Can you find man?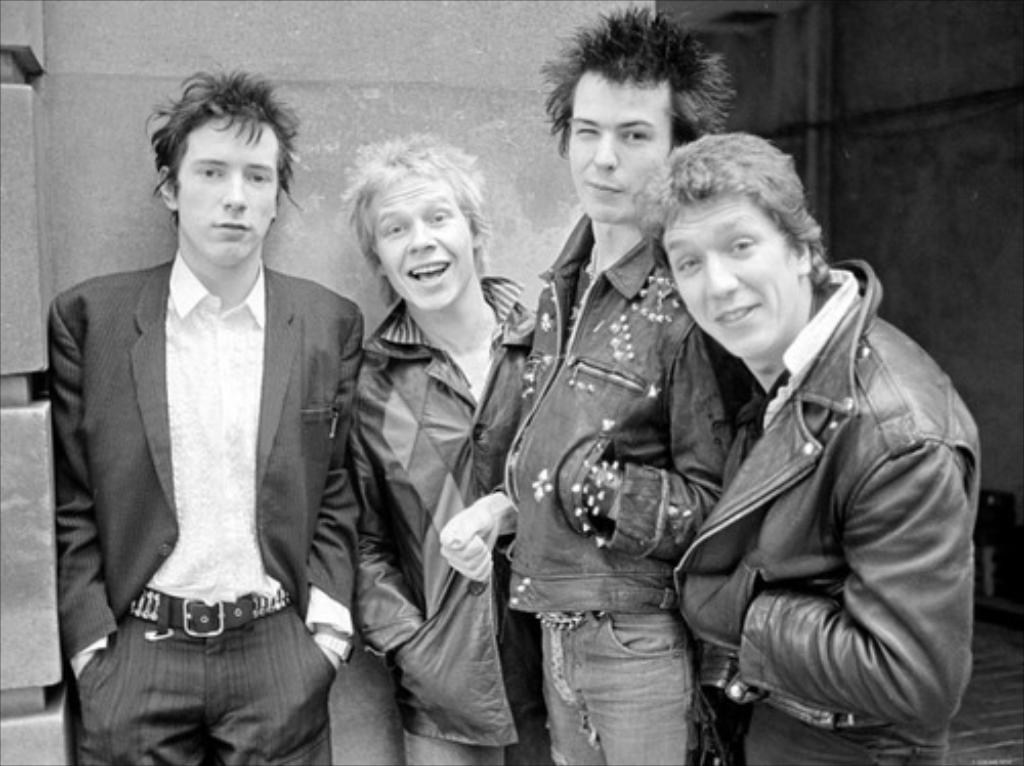
Yes, bounding box: (23, 72, 377, 746).
